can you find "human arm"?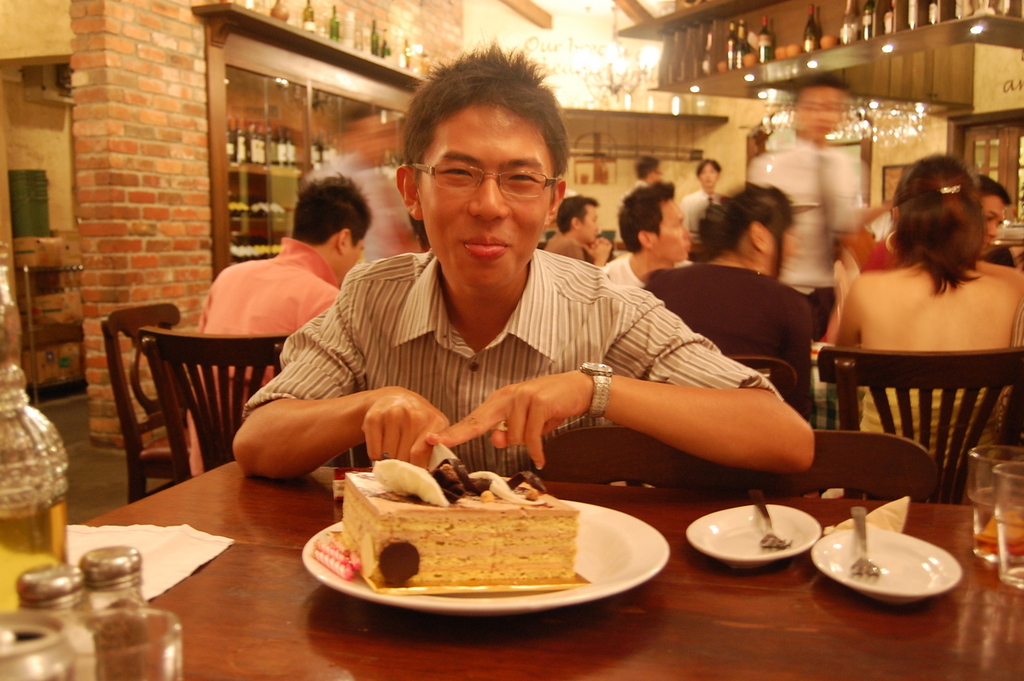
Yes, bounding box: bbox=[422, 263, 817, 475].
